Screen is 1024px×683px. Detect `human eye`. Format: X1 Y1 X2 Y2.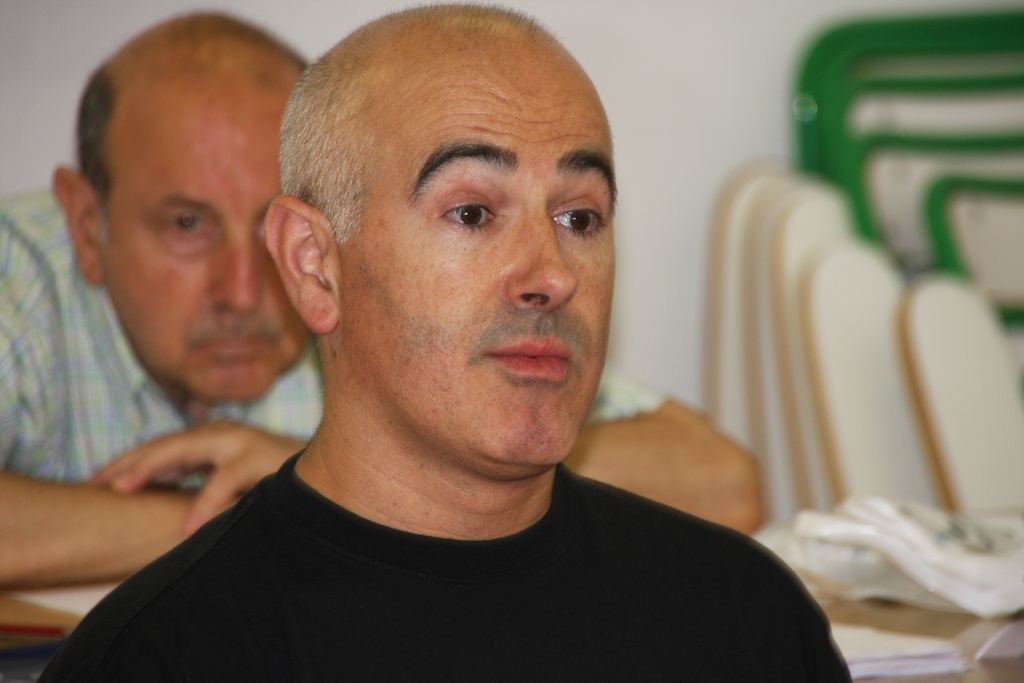
546 190 613 250.
